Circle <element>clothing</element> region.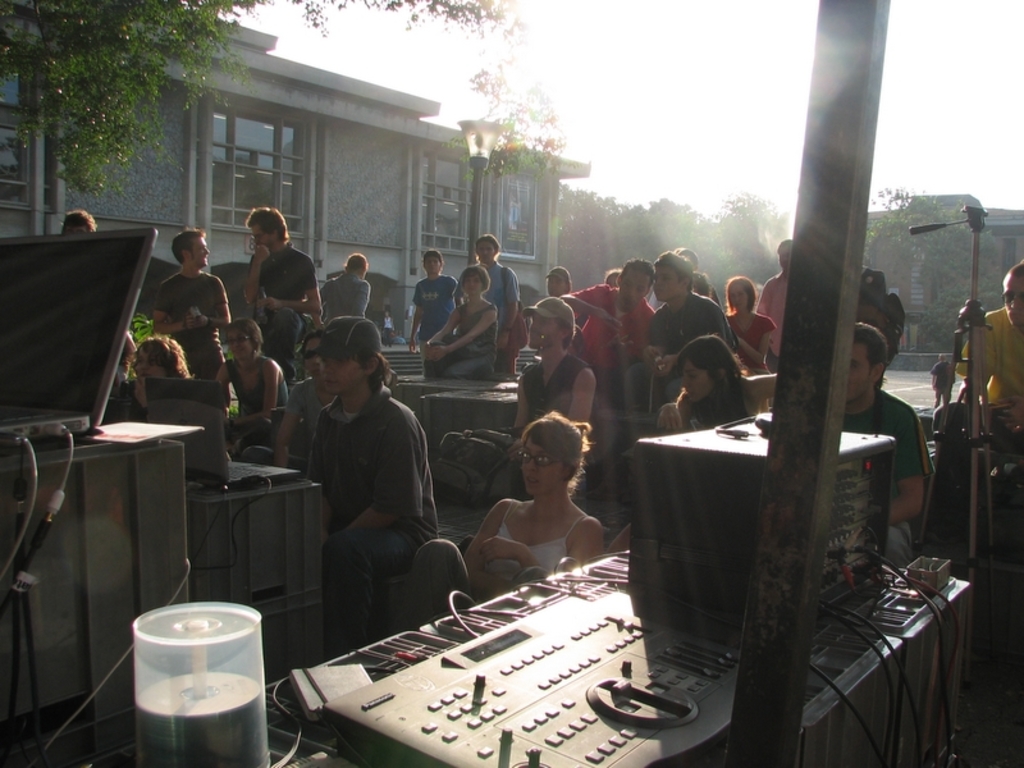
Region: (216, 360, 294, 445).
